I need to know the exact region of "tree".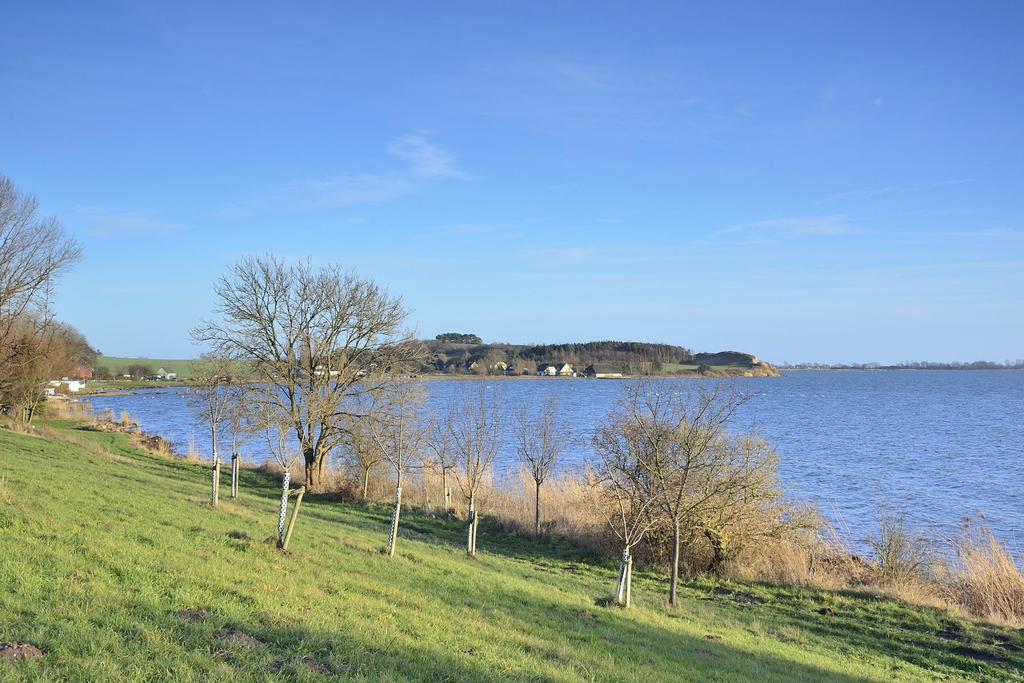
Region: {"left": 180, "top": 350, "right": 251, "bottom": 509}.
